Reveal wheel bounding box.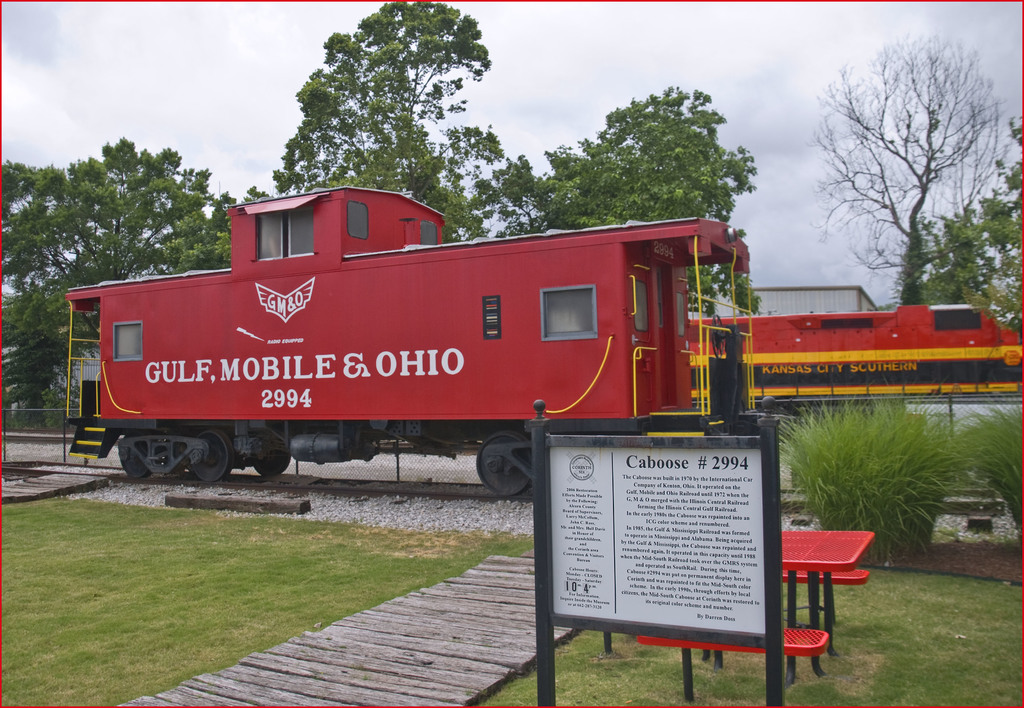
Revealed: Rect(253, 449, 291, 476).
